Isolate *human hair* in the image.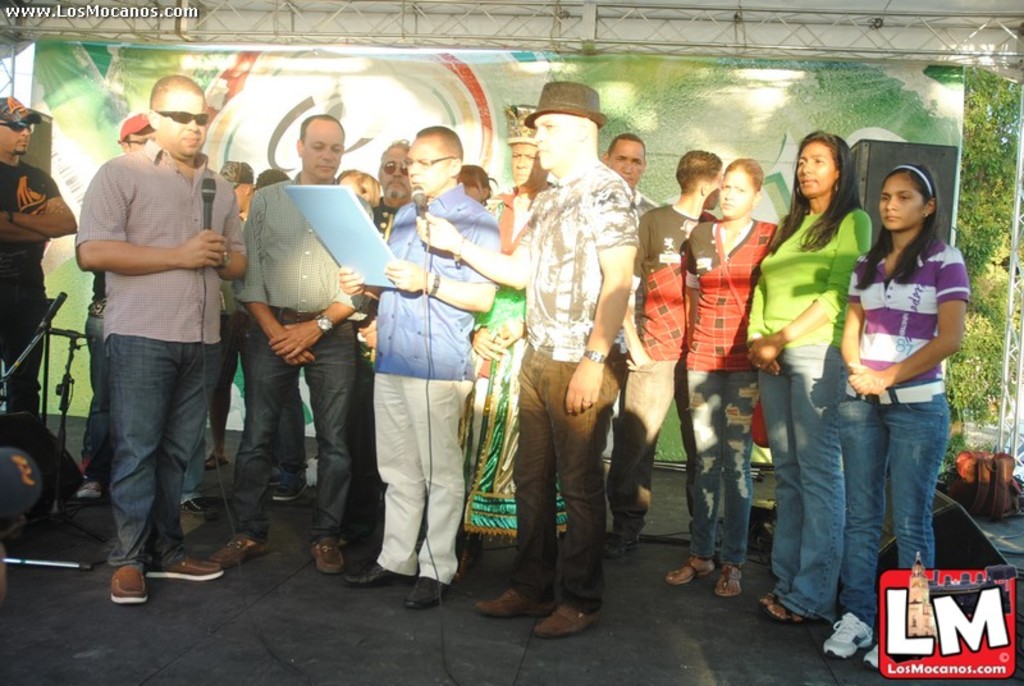
Isolated region: left=763, top=133, right=865, bottom=256.
